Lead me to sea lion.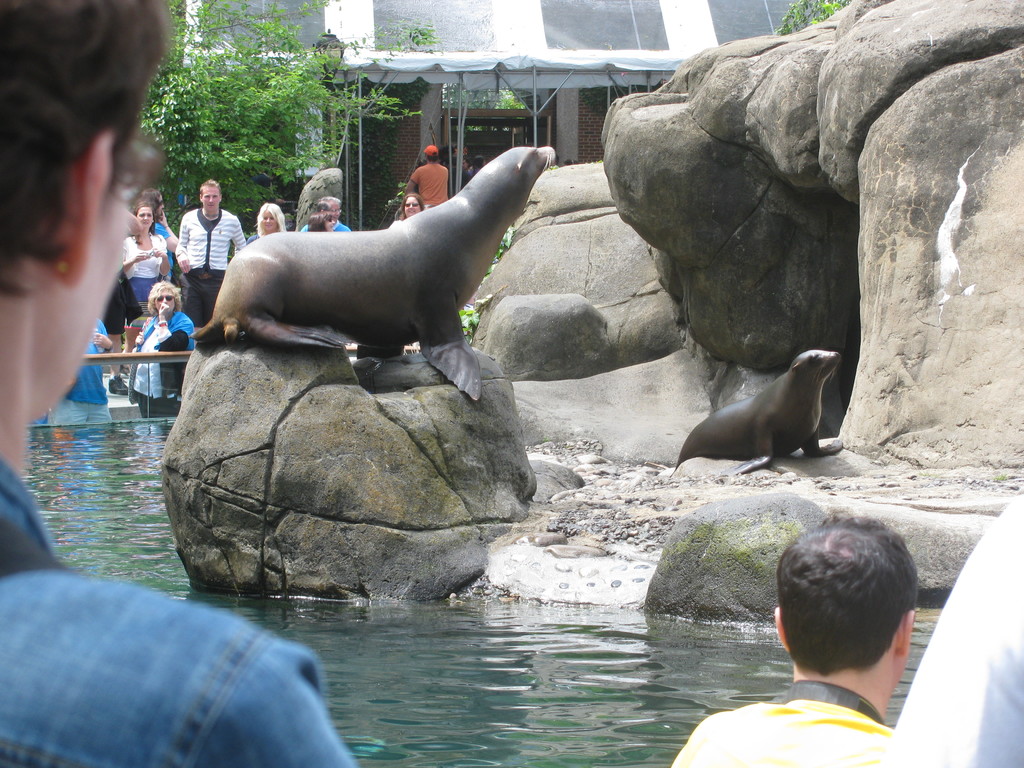
Lead to [x1=197, y1=146, x2=559, y2=403].
